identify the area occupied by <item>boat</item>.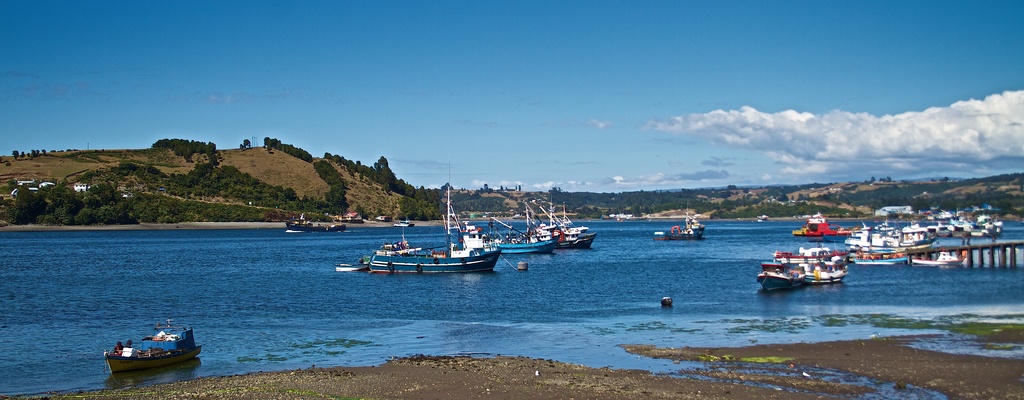
Area: l=366, t=185, r=504, b=275.
